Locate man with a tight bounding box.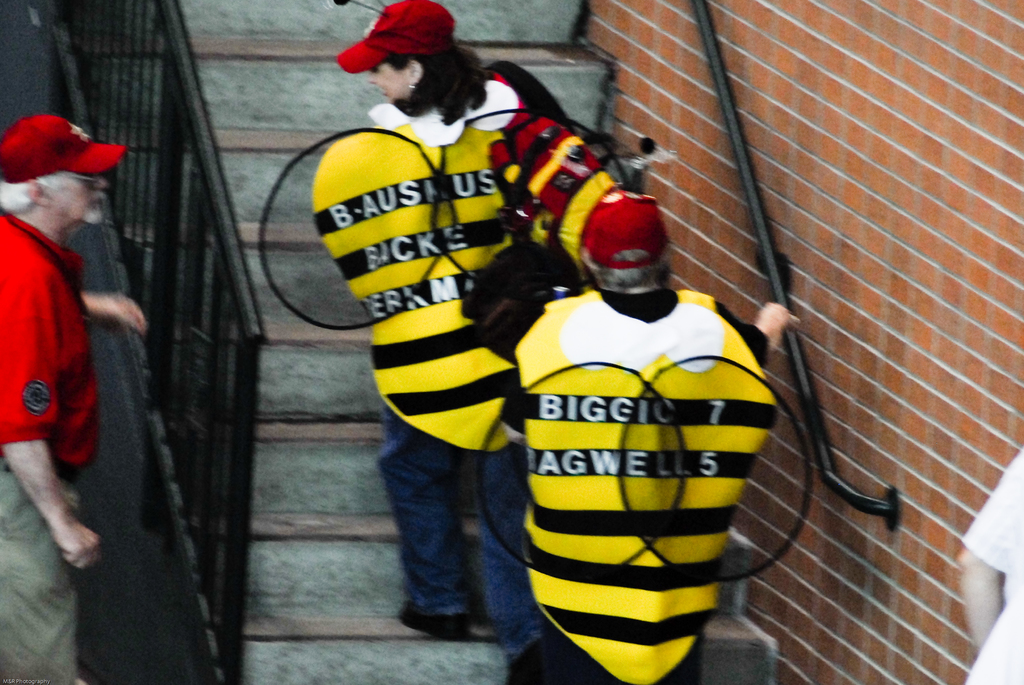
l=504, t=184, r=803, b=684.
